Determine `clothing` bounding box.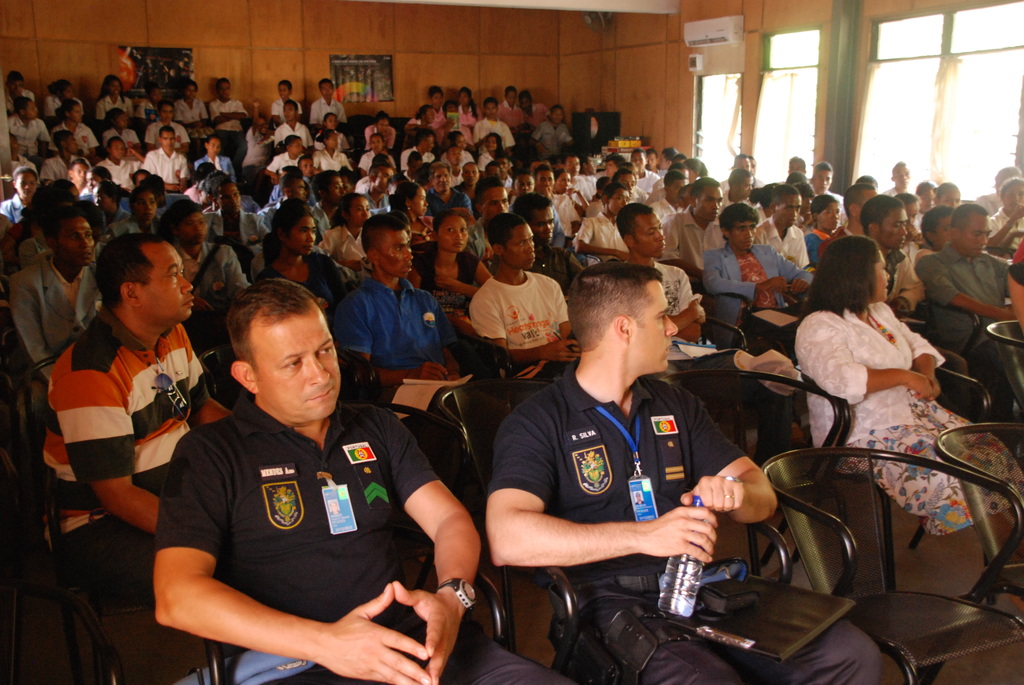
Determined: select_region(109, 214, 164, 233).
